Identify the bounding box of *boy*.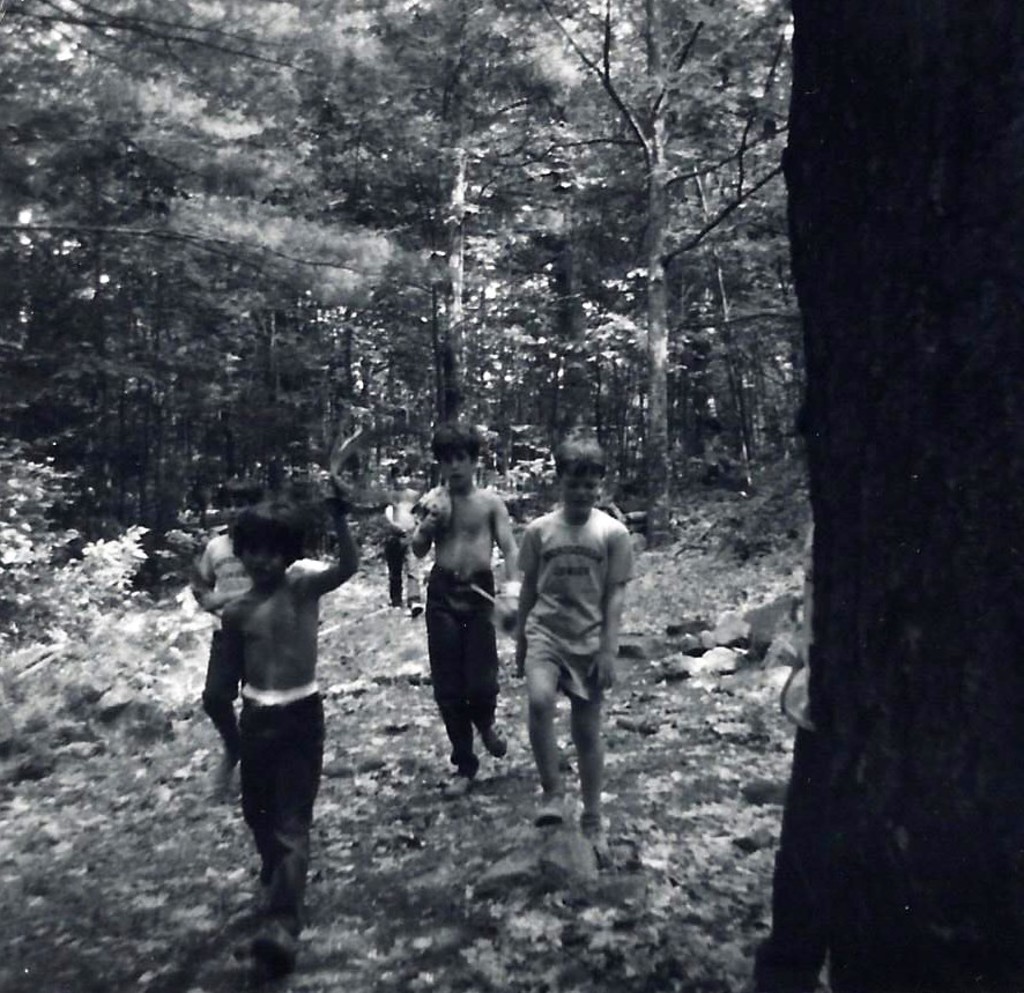
box=[180, 465, 258, 765].
